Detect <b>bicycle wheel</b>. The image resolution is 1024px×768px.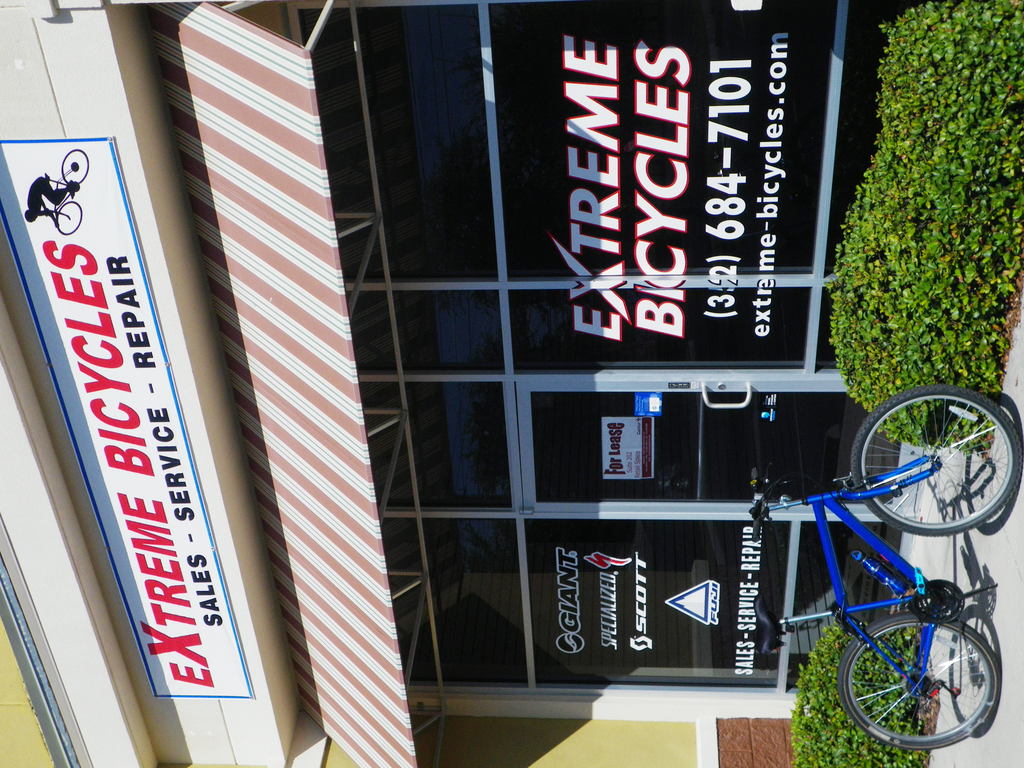
bbox=(838, 618, 999, 752).
